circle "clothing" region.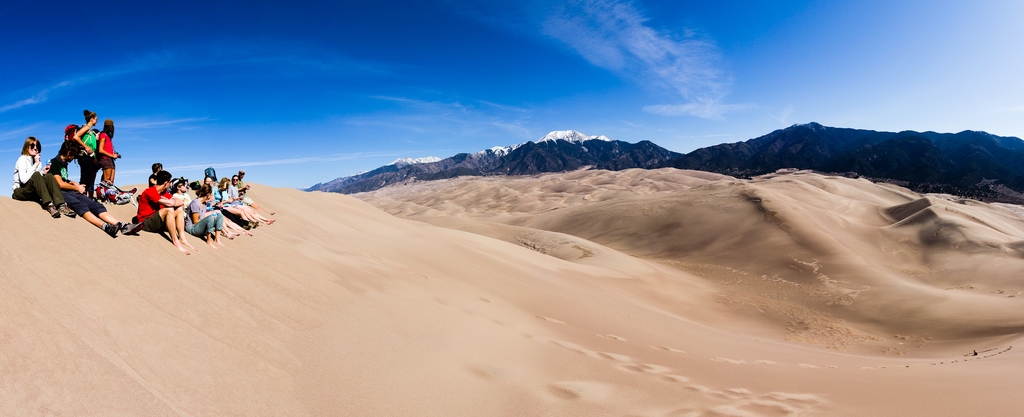
Region: Rect(145, 172, 156, 188).
